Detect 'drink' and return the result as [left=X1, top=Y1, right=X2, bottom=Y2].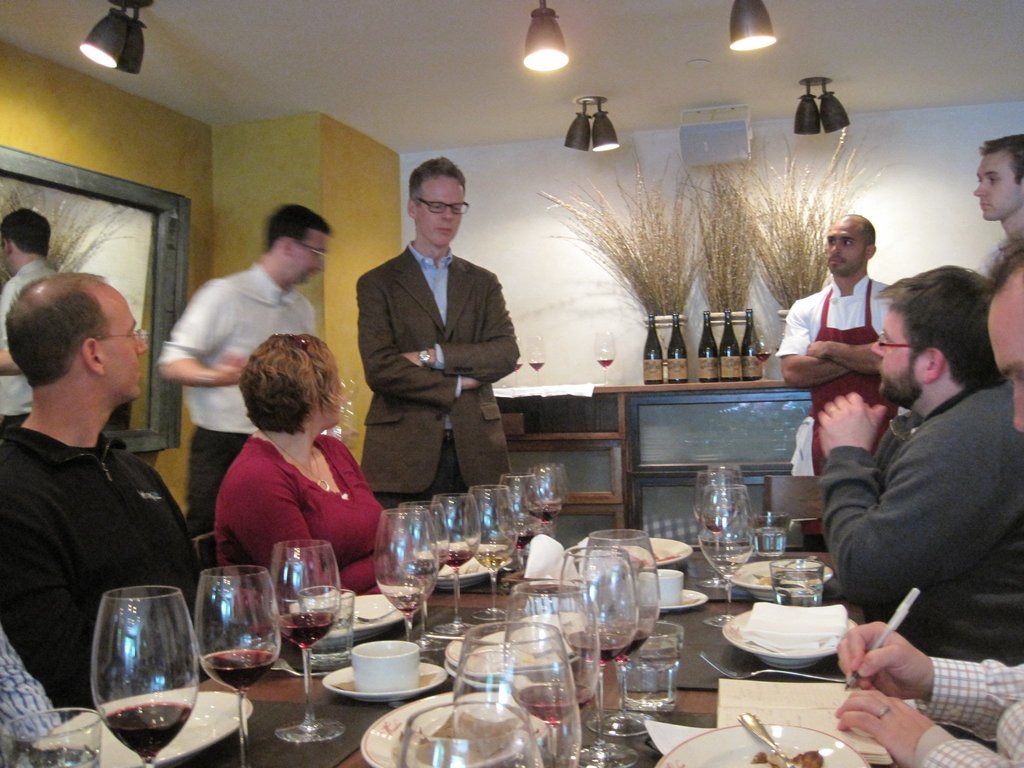
[left=616, top=627, right=649, bottom=657].
